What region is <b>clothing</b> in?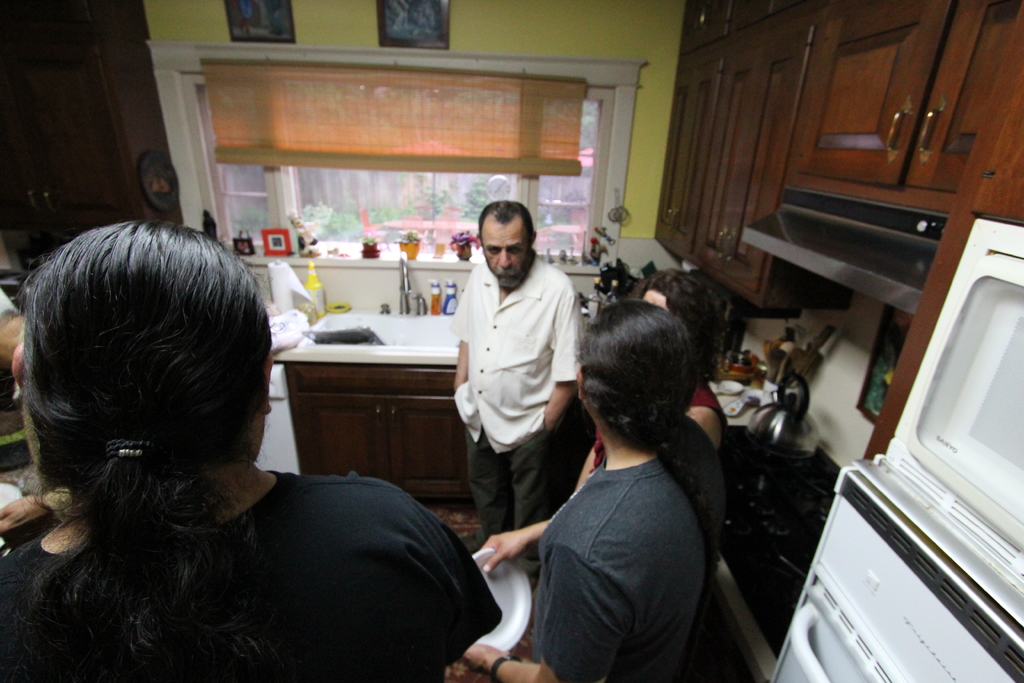
[0, 469, 500, 682].
